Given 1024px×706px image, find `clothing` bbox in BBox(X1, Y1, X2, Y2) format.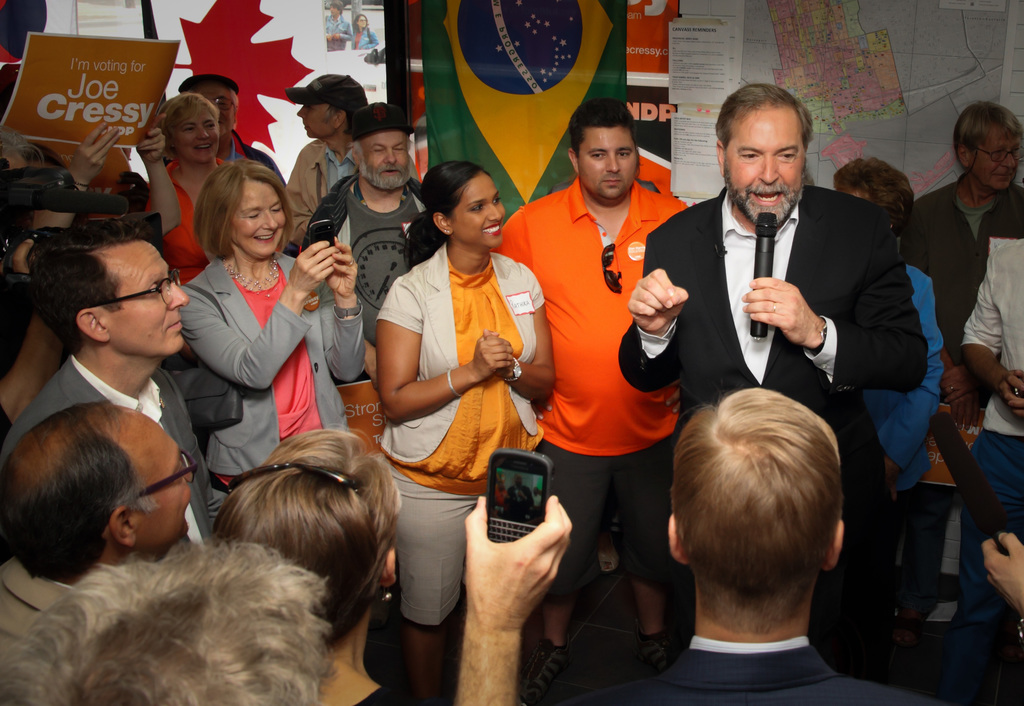
BBox(857, 261, 950, 576).
